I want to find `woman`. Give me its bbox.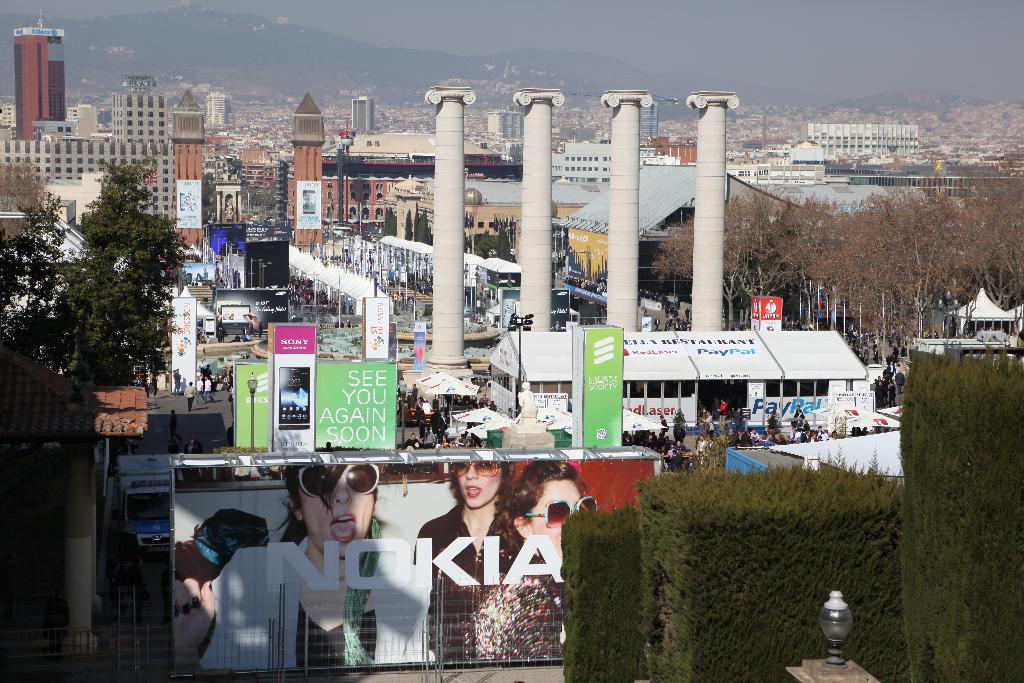
[x1=172, y1=455, x2=432, y2=670].
